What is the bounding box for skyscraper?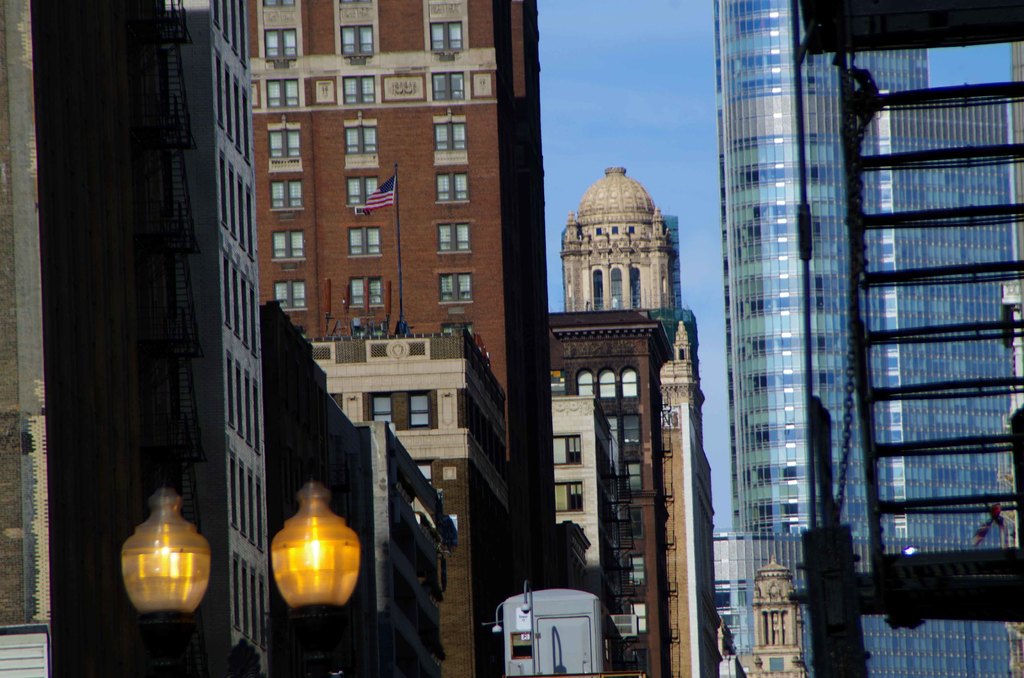
x1=692 y1=11 x2=1005 y2=642.
